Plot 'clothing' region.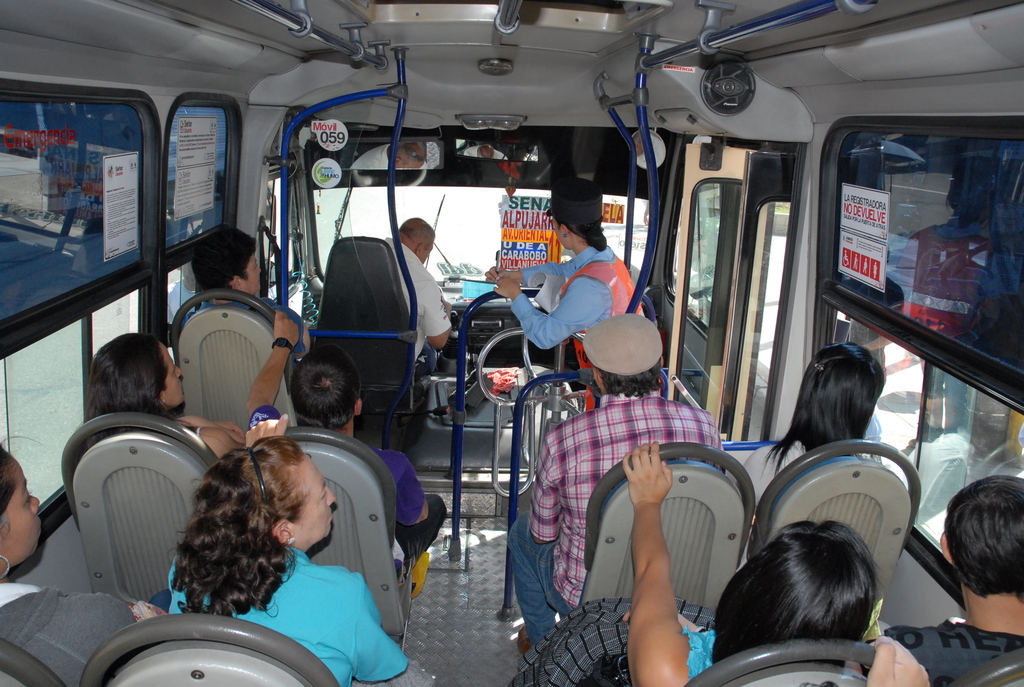
Plotted at l=246, t=406, r=451, b=586.
